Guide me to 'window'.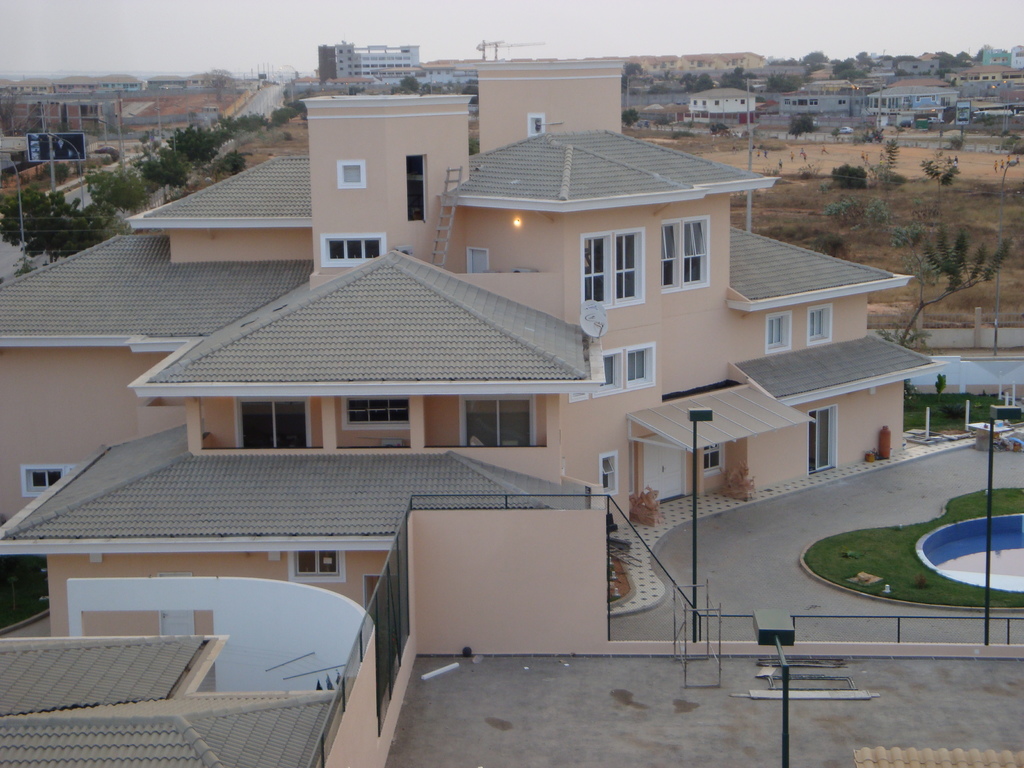
Guidance: box=[764, 314, 791, 351].
